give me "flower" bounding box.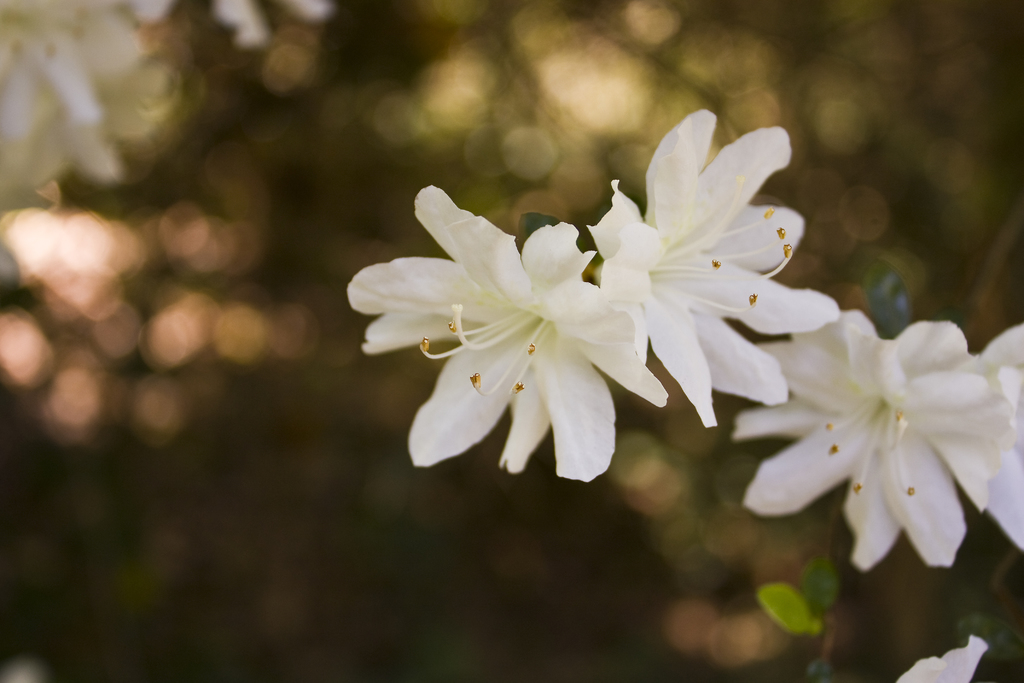
rect(346, 181, 660, 482).
